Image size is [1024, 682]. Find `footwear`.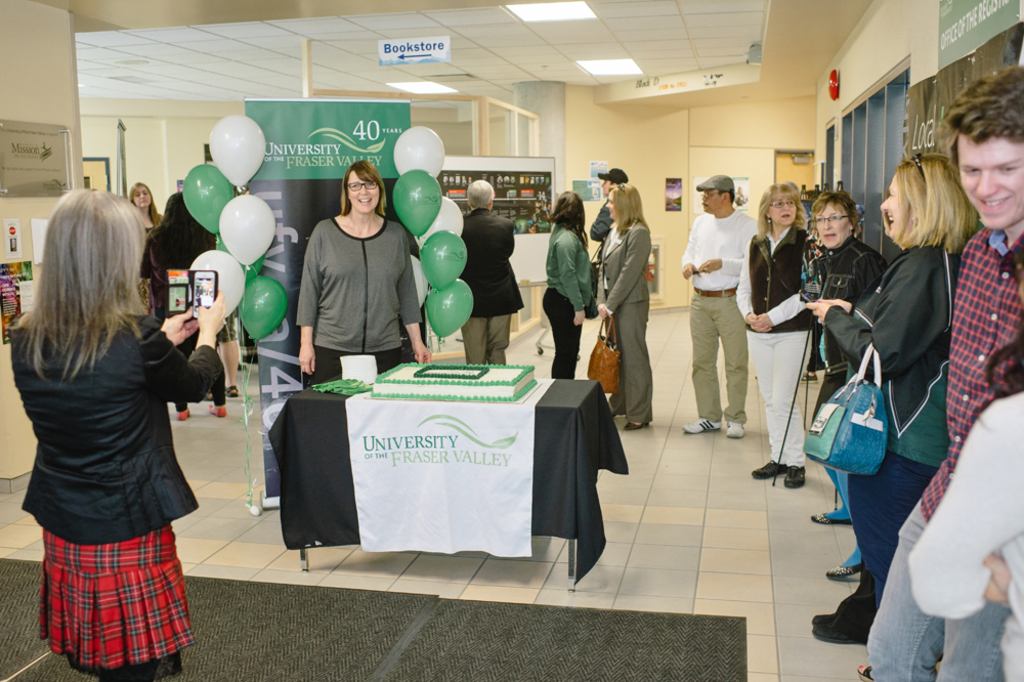
(755,461,784,479).
